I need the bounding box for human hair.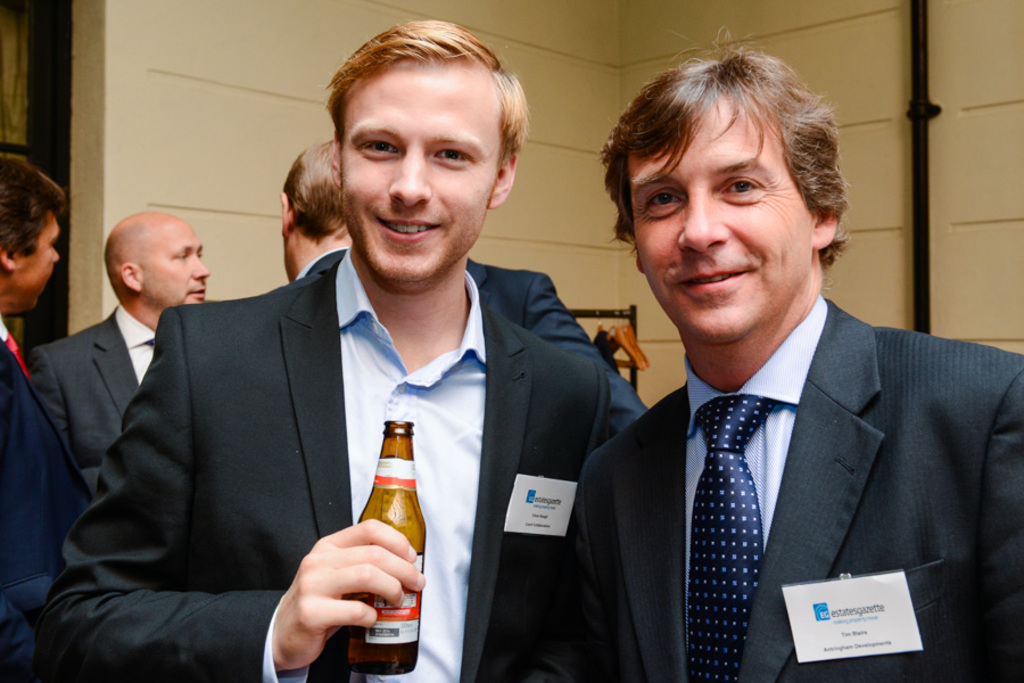
Here it is: <box>614,33,883,334</box>.
